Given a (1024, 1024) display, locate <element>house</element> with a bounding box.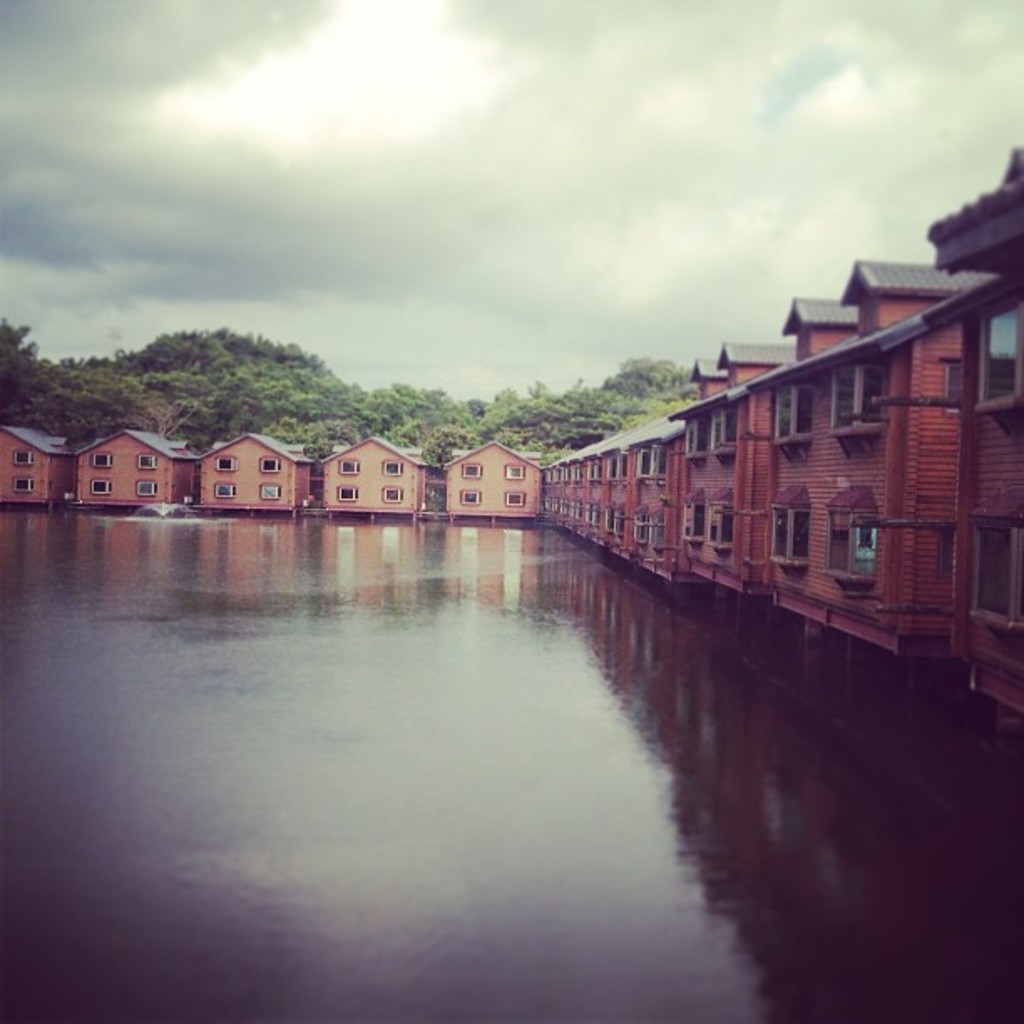
Located: {"x1": 875, "y1": 151, "x2": 1022, "y2": 751}.
